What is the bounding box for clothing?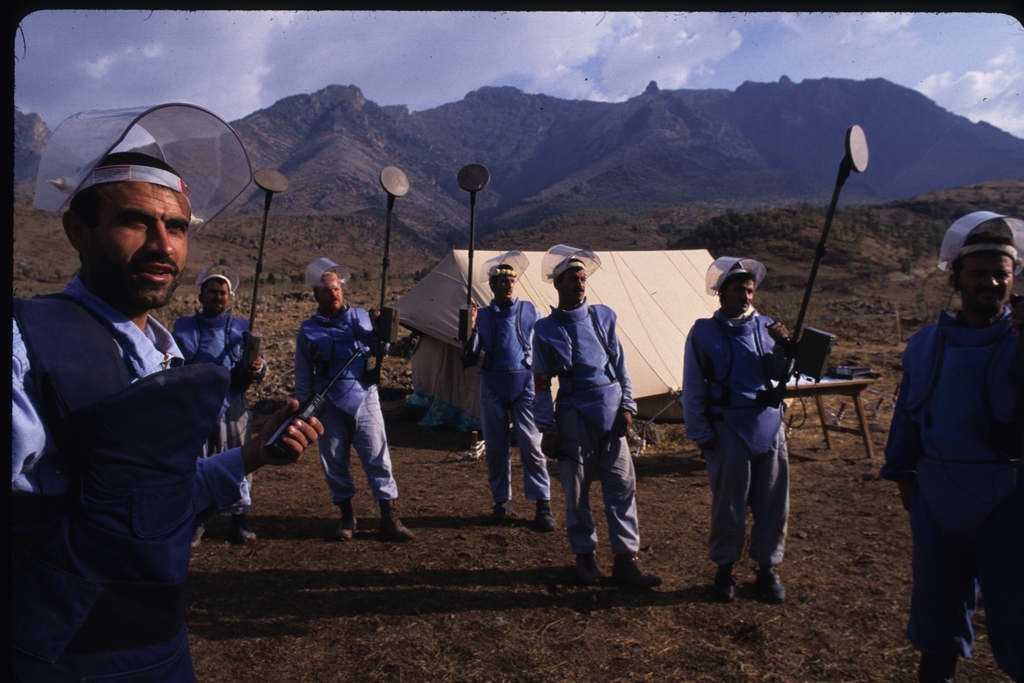
[left=461, top=294, right=550, bottom=506].
